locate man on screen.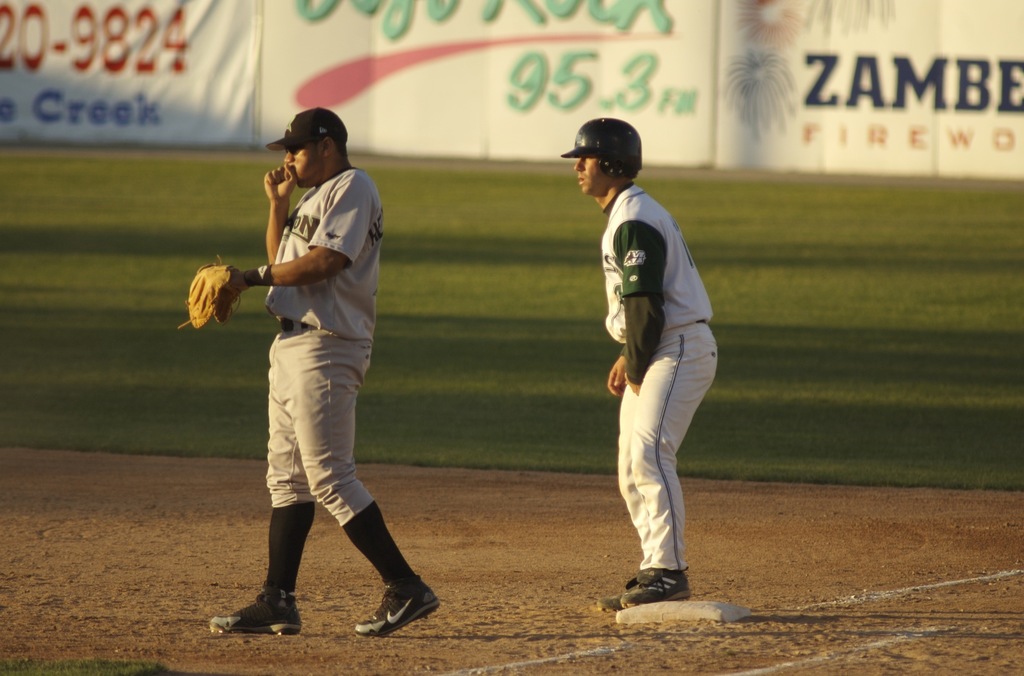
On screen at [left=572, top=143, right=724, bottom=606].
